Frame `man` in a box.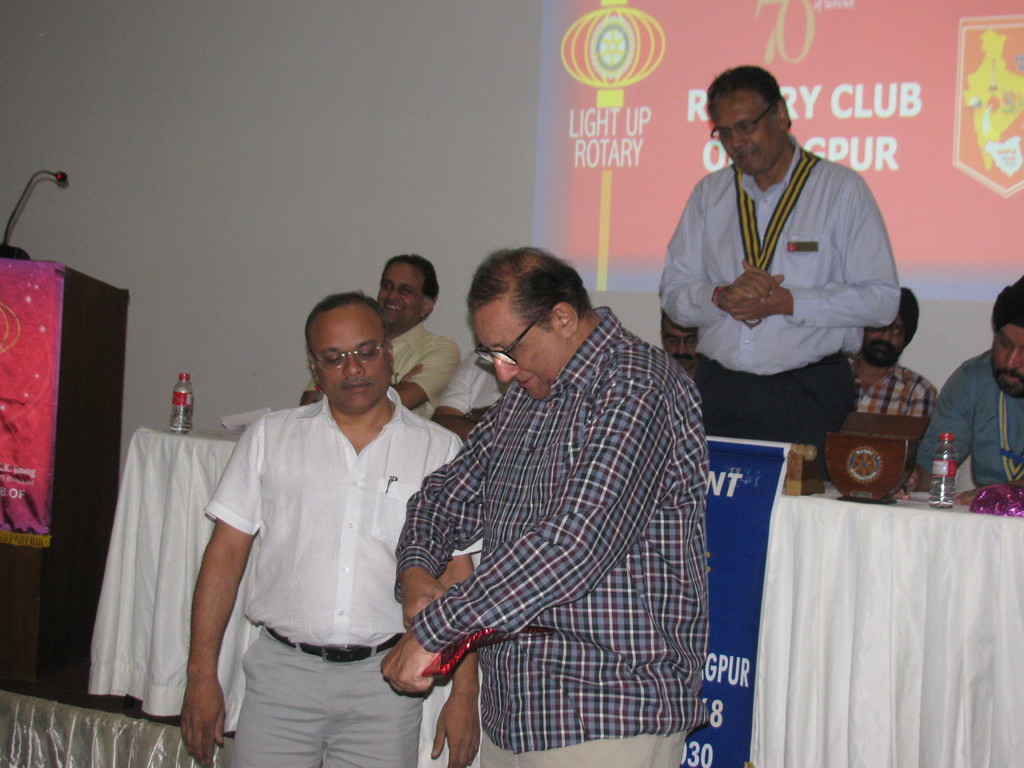
Rect(659, 314, 707, 389).
